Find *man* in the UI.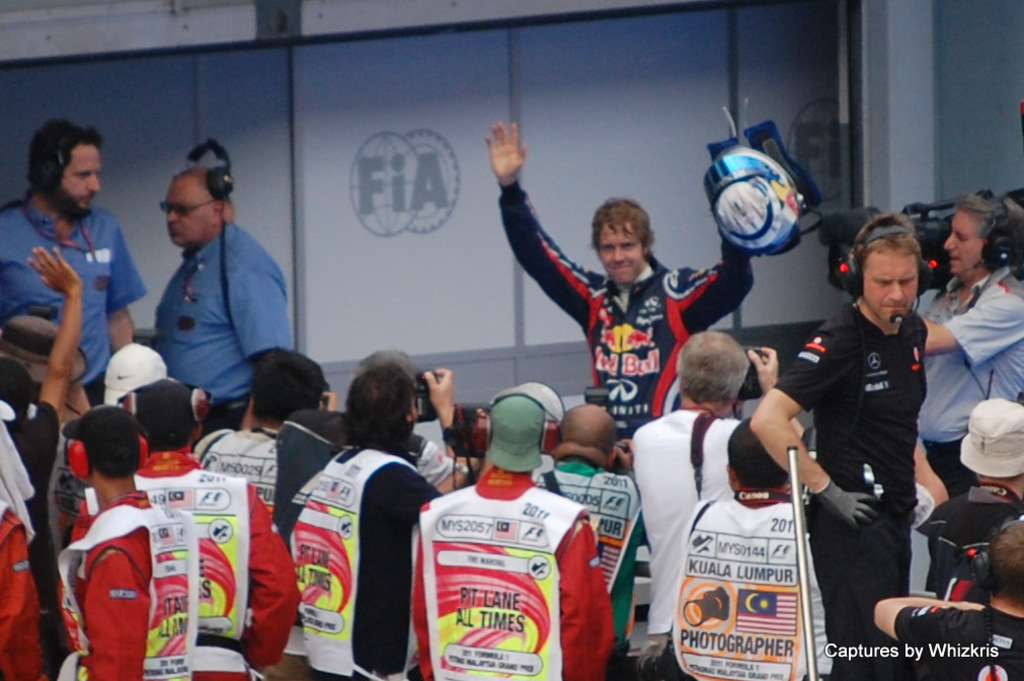
UI element at [left=529, top=401, right=647, bottom=679].
